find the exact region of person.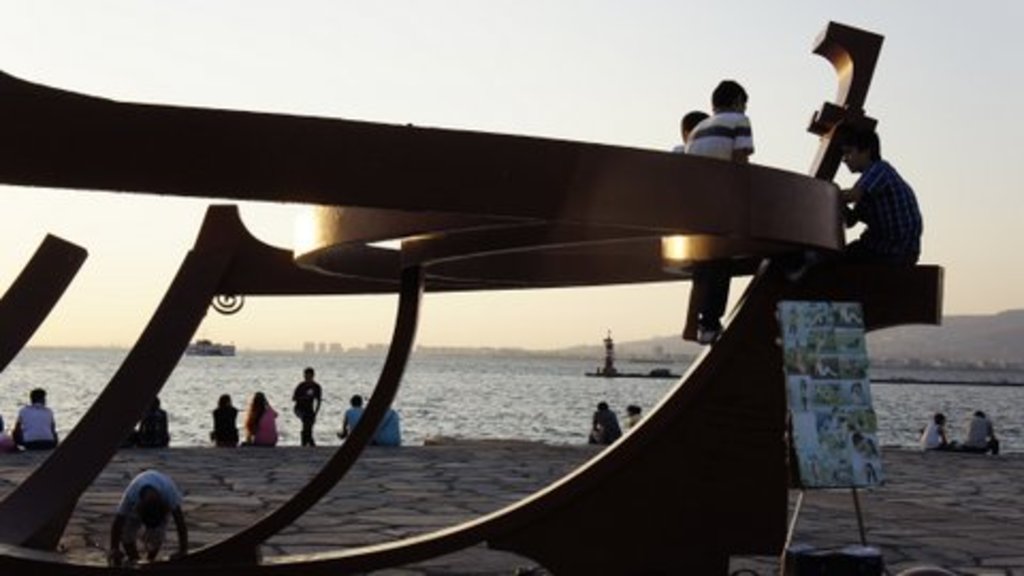
Exact region: <region>802, 132, 922, 282</region>.
